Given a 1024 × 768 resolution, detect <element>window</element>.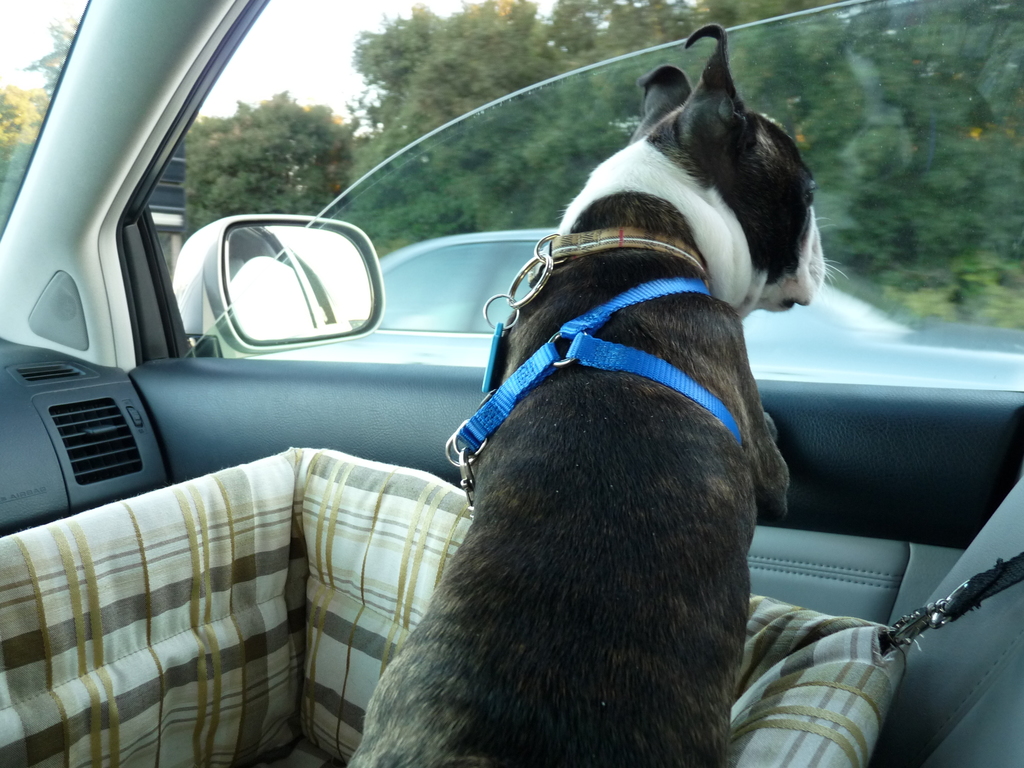
locate(115, 0, 1023, 361).
